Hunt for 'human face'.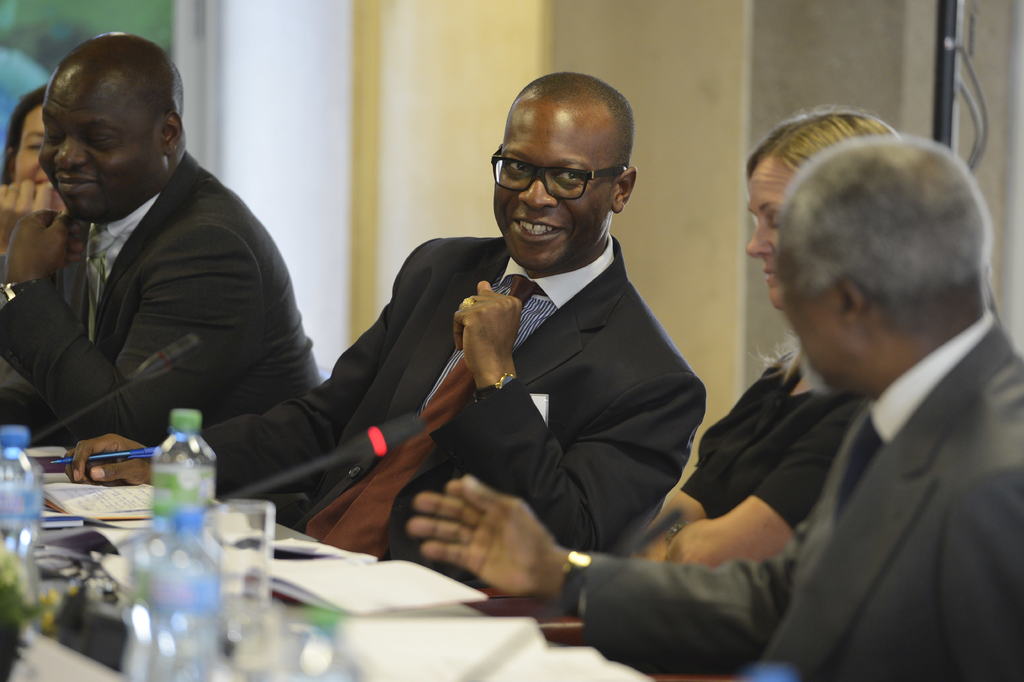
Hunted down at x1=16, y1=113, x2=57, y2=212.
